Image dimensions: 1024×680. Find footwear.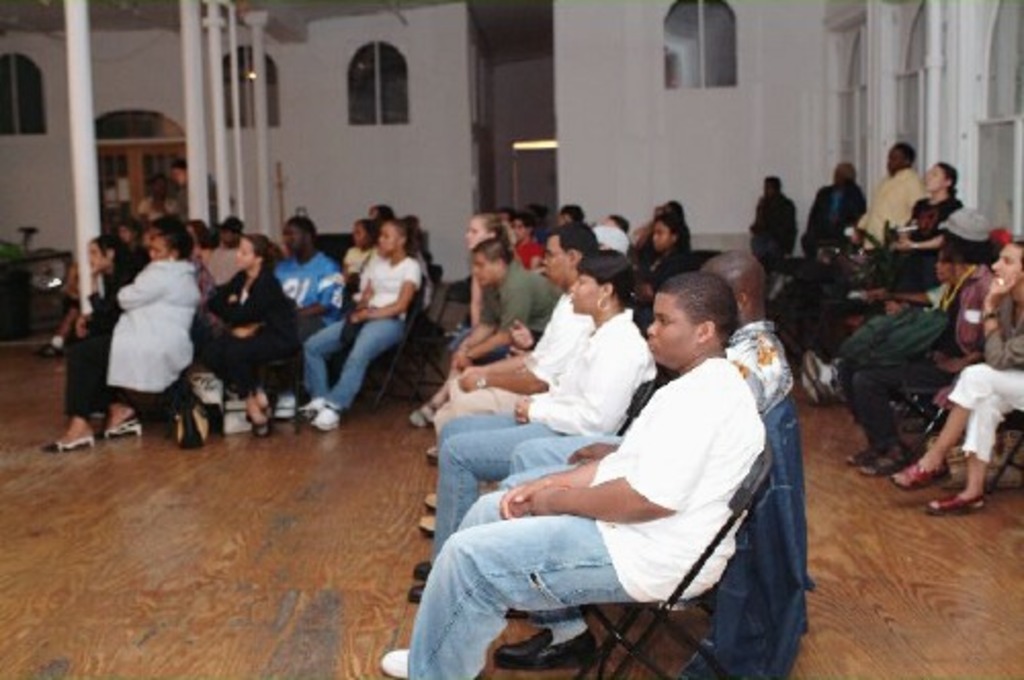
104/410/139/438.
